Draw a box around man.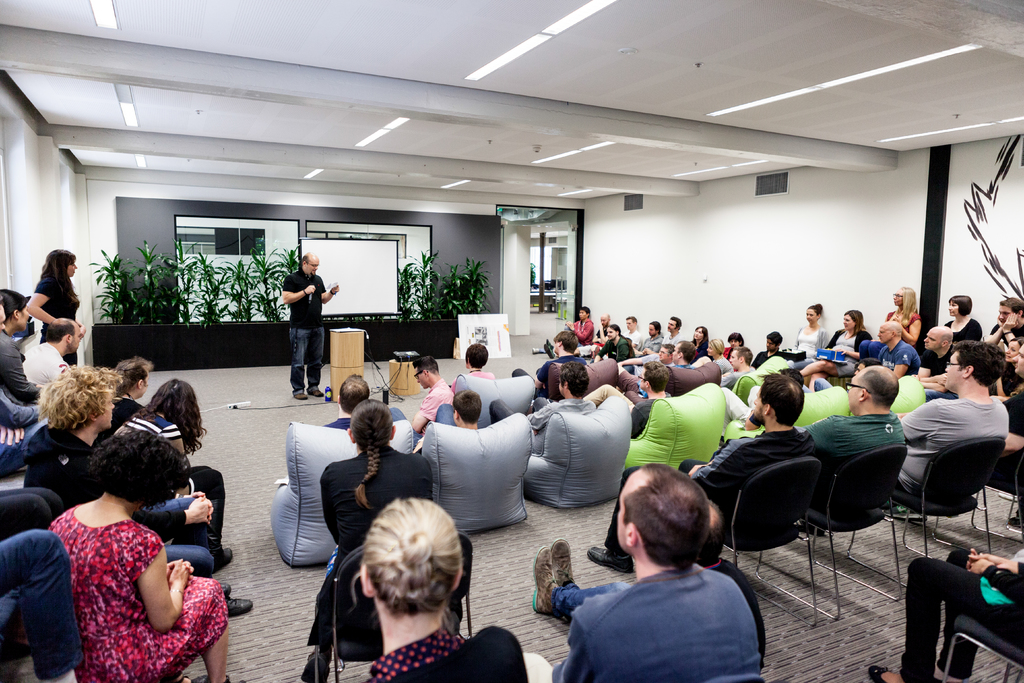
(x1=0, y1=288, x2=45, y2=404).
